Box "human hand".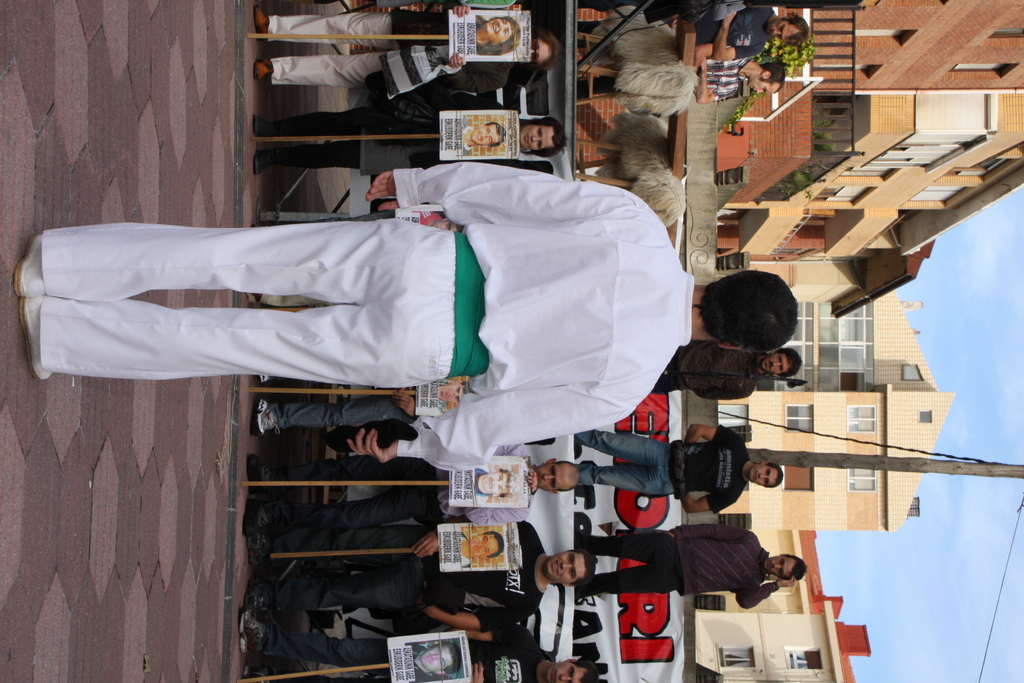
{"x1": 524, "y1": 469, "x2": 540, "y2": 495}.
